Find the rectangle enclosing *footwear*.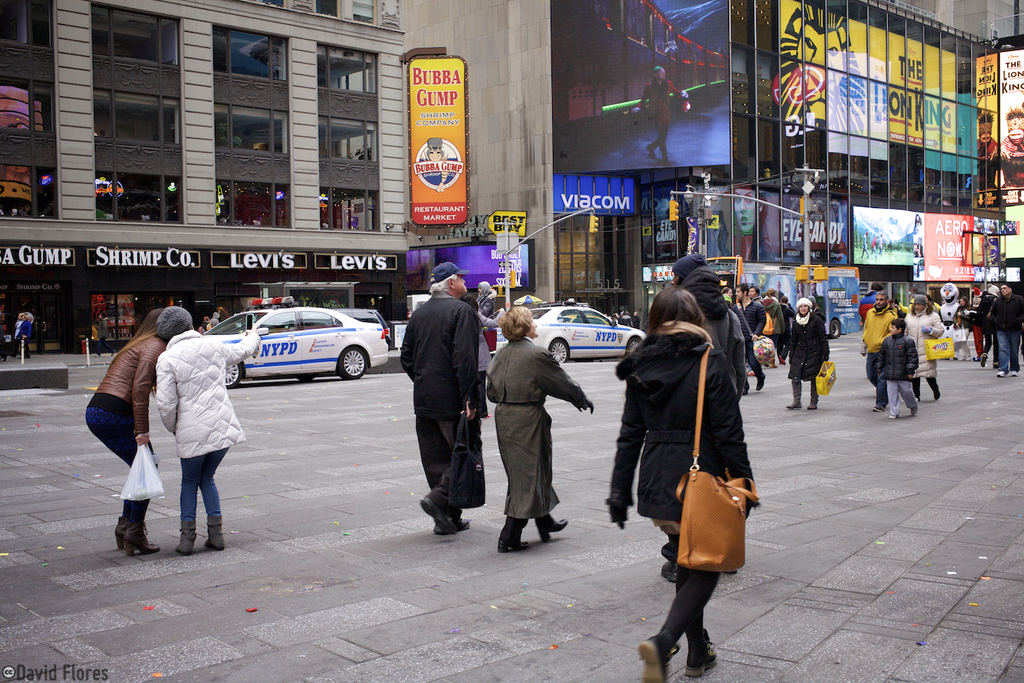
x1=998 y1=371 x2=1004 y2=376.
